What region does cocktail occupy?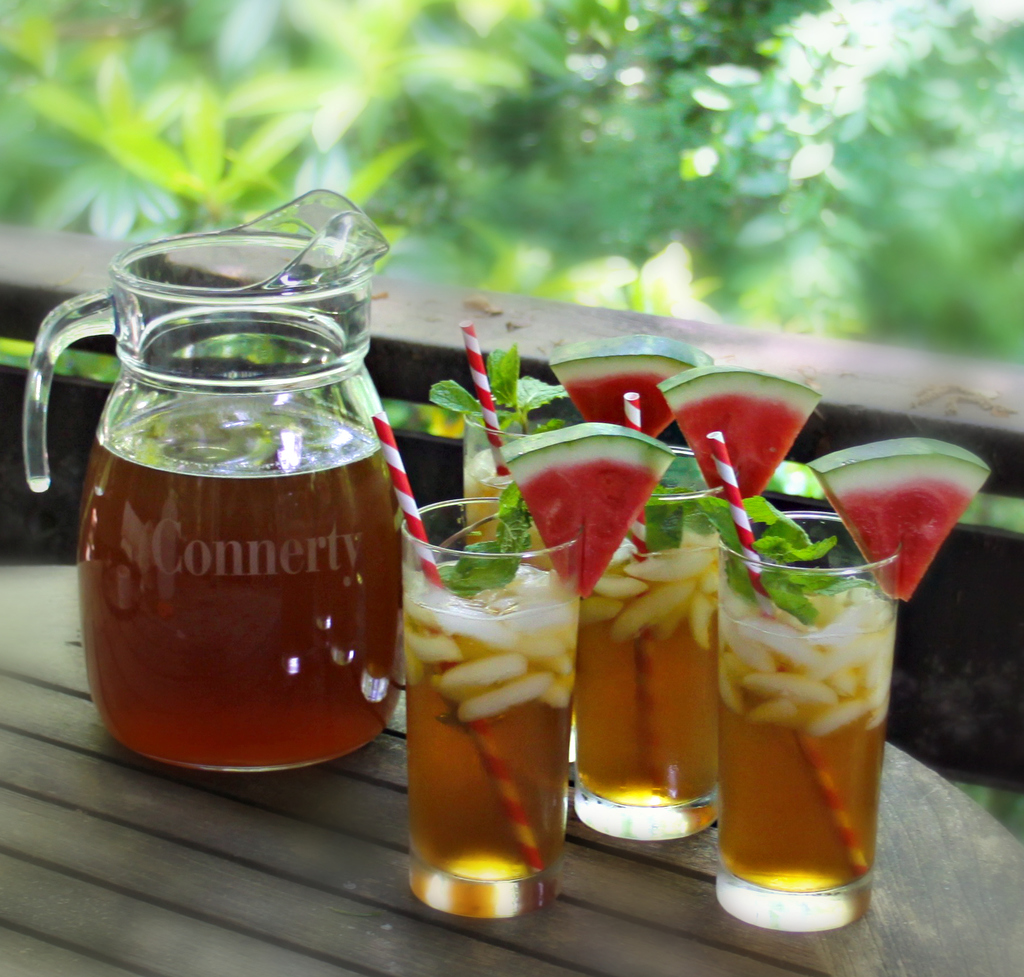
<box>721,510,903,936</box>.
